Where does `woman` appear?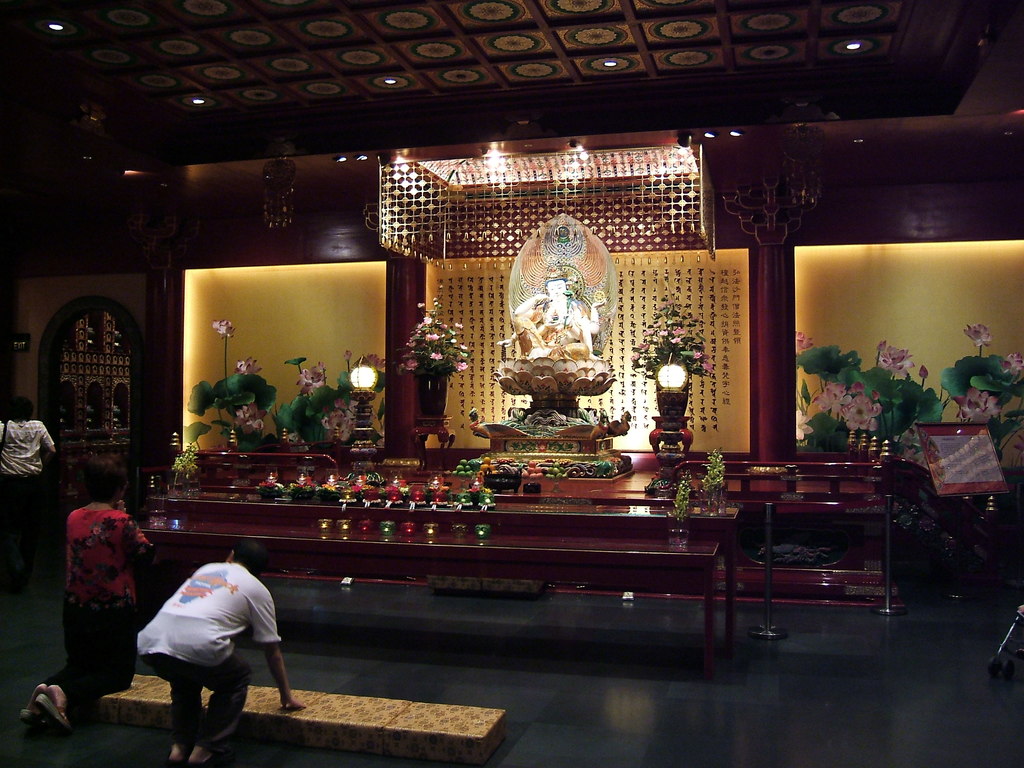
Appears at x1=39 y1=470 x2=150 y2=723.
